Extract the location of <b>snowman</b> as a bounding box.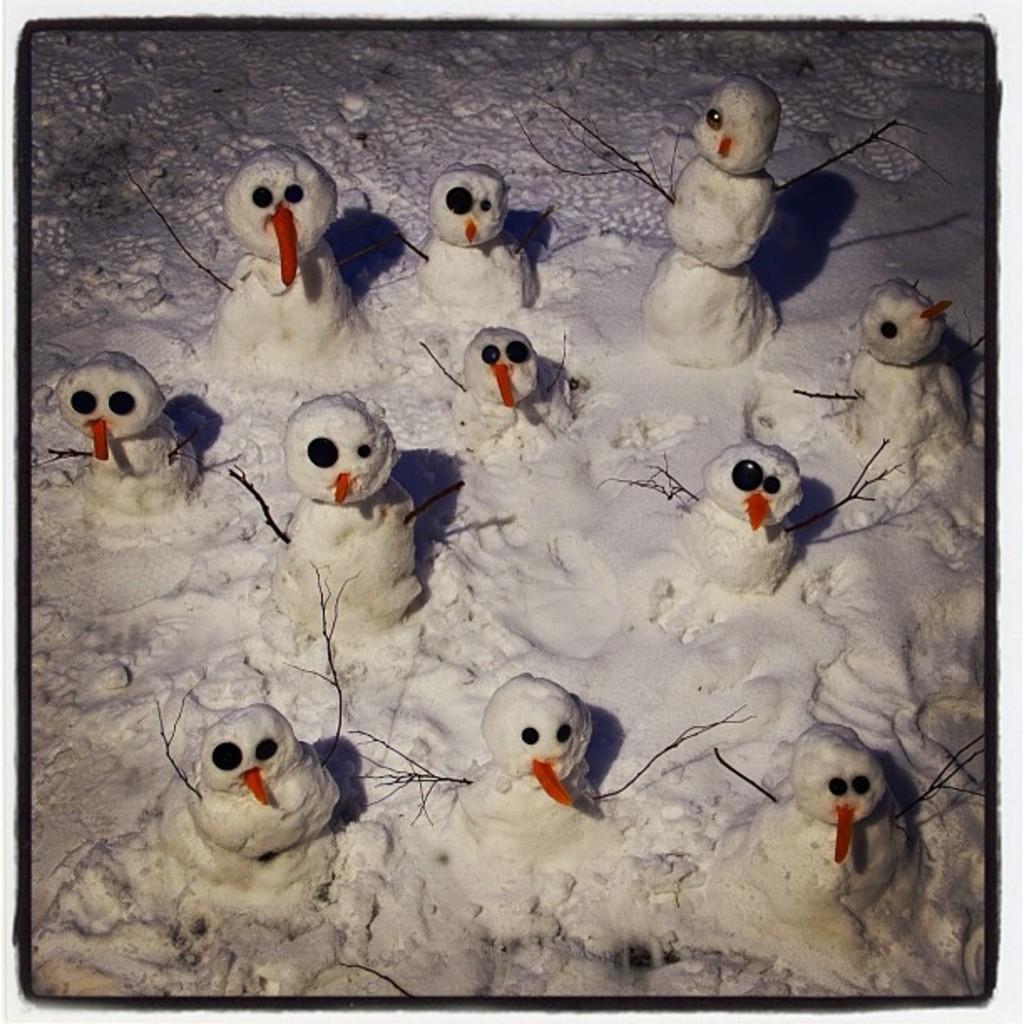
rect(345, 658, 771, 887).
